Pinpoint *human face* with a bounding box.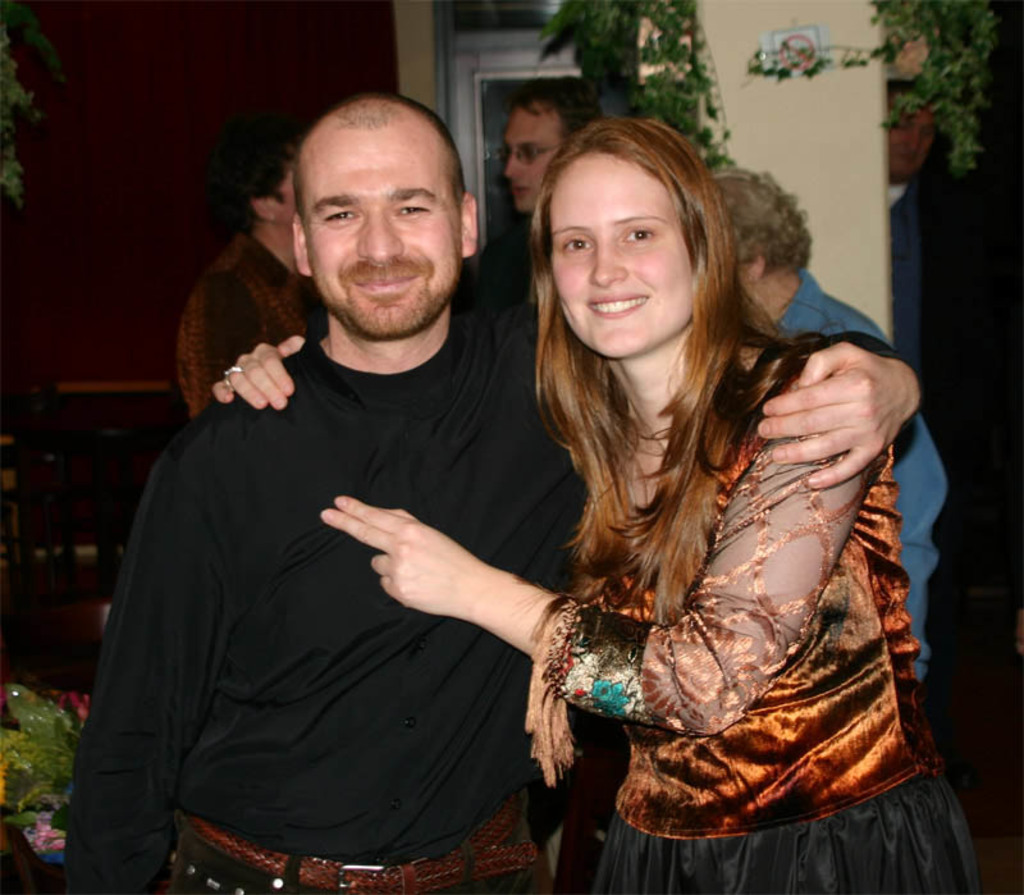
Rect(507, 110, 559, 213).
